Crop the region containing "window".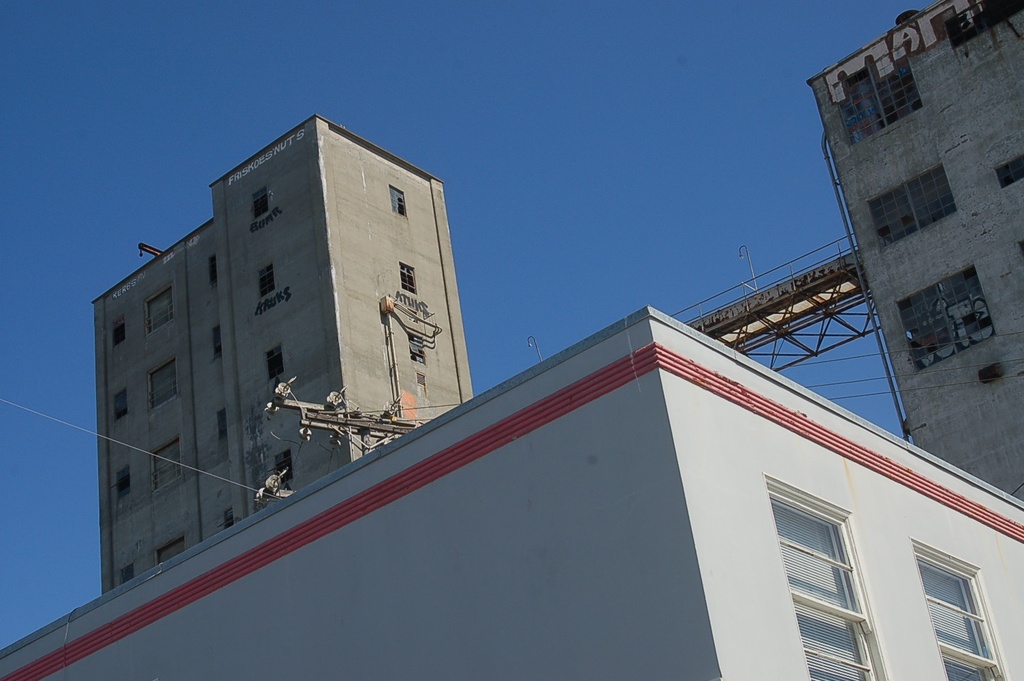
Crop region: Rect(415, 370, 430, 400).
